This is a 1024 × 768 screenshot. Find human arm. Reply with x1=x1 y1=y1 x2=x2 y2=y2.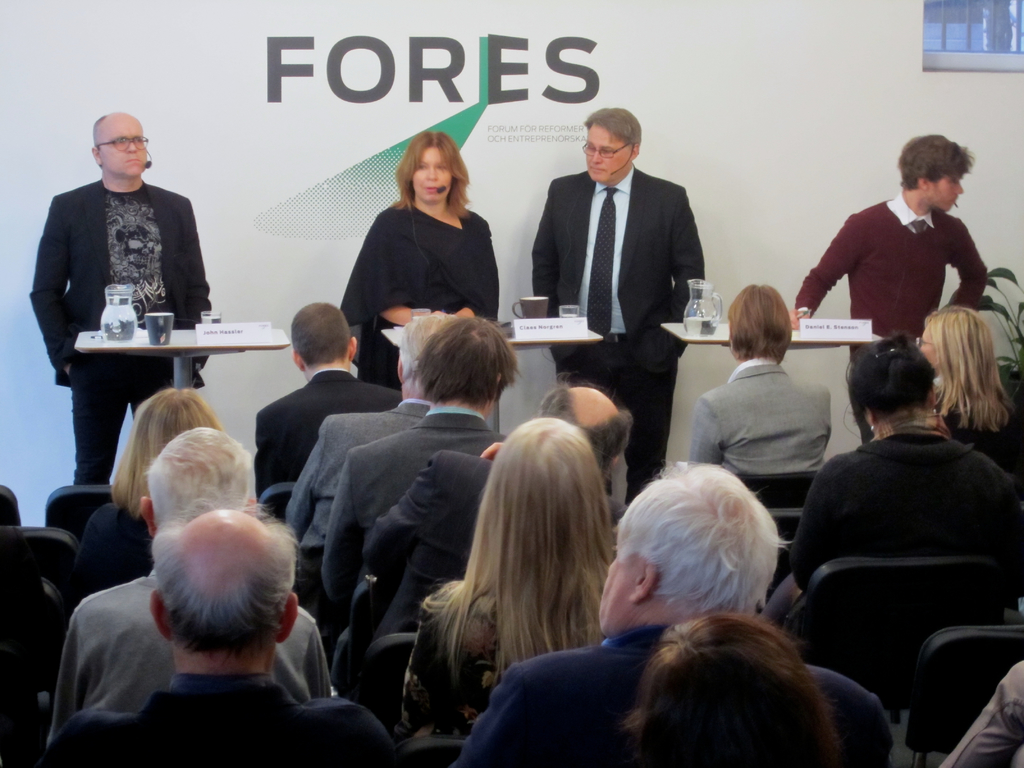
x1=948 y1=225 x2=988 y2=312.
